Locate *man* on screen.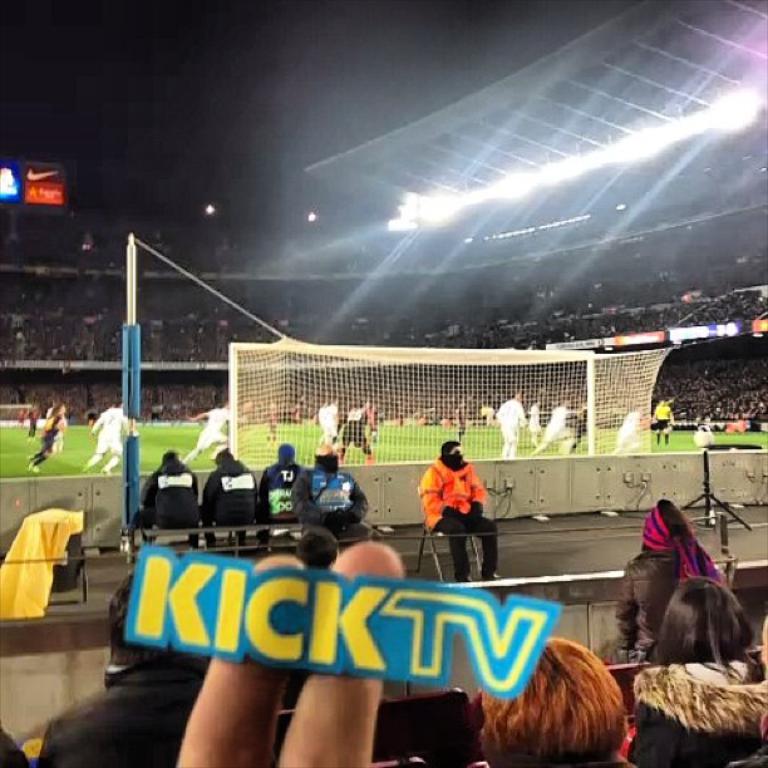
On screen at (x1=46, y1=562, x2=223, y2=765).
